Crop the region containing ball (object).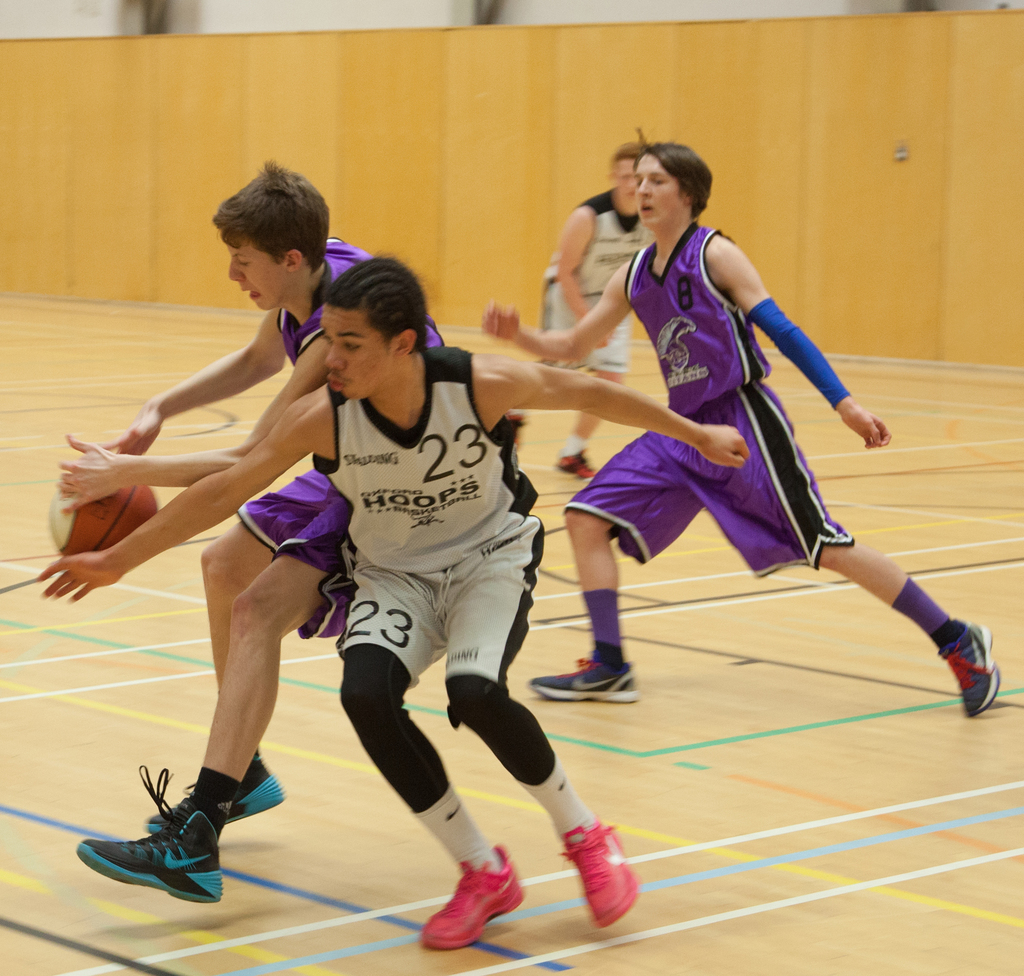
Crop region: 41, 486, 161, 557.
